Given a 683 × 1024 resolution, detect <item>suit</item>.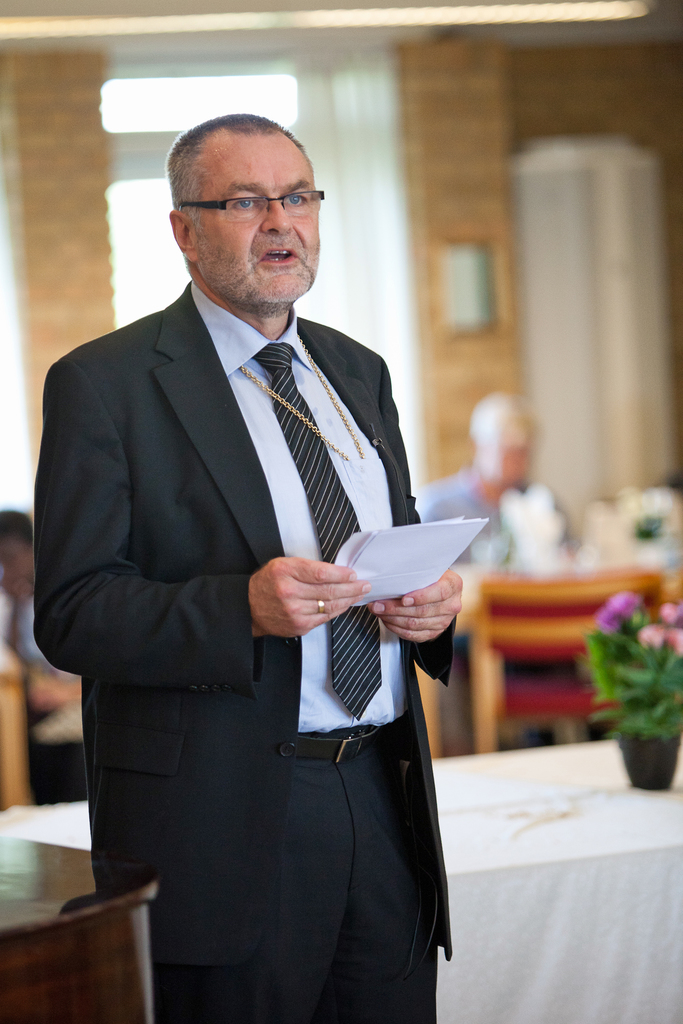
[61,116,463,1022].
